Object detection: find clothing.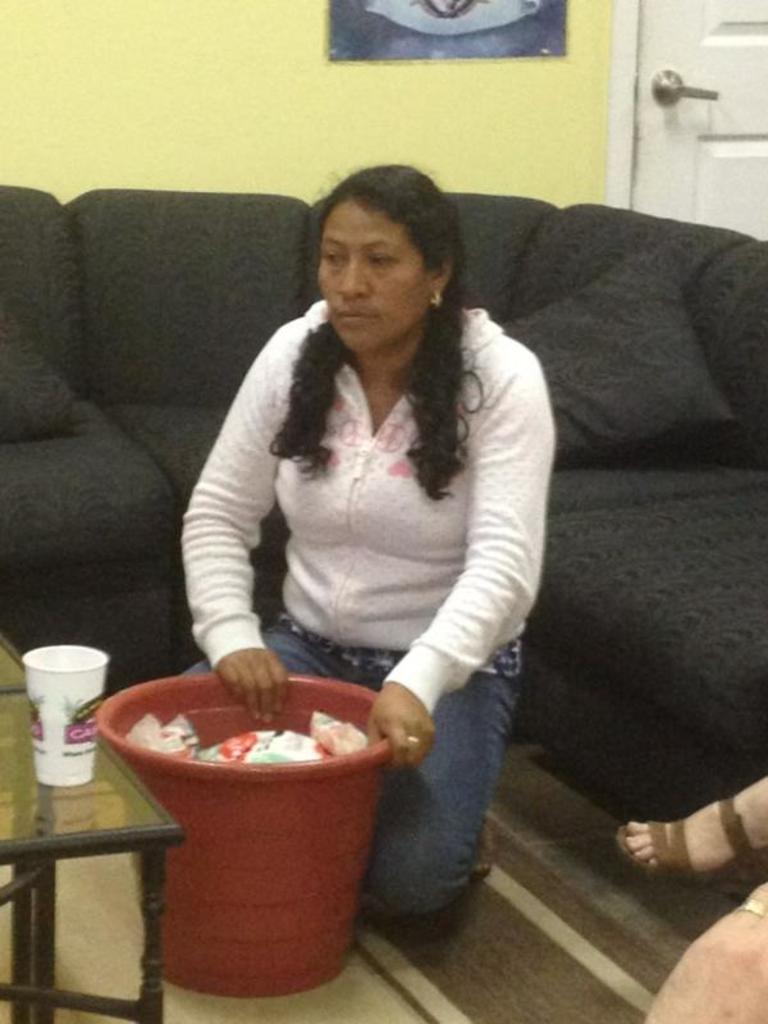
<region>173, 275, 562, 758</region>.
